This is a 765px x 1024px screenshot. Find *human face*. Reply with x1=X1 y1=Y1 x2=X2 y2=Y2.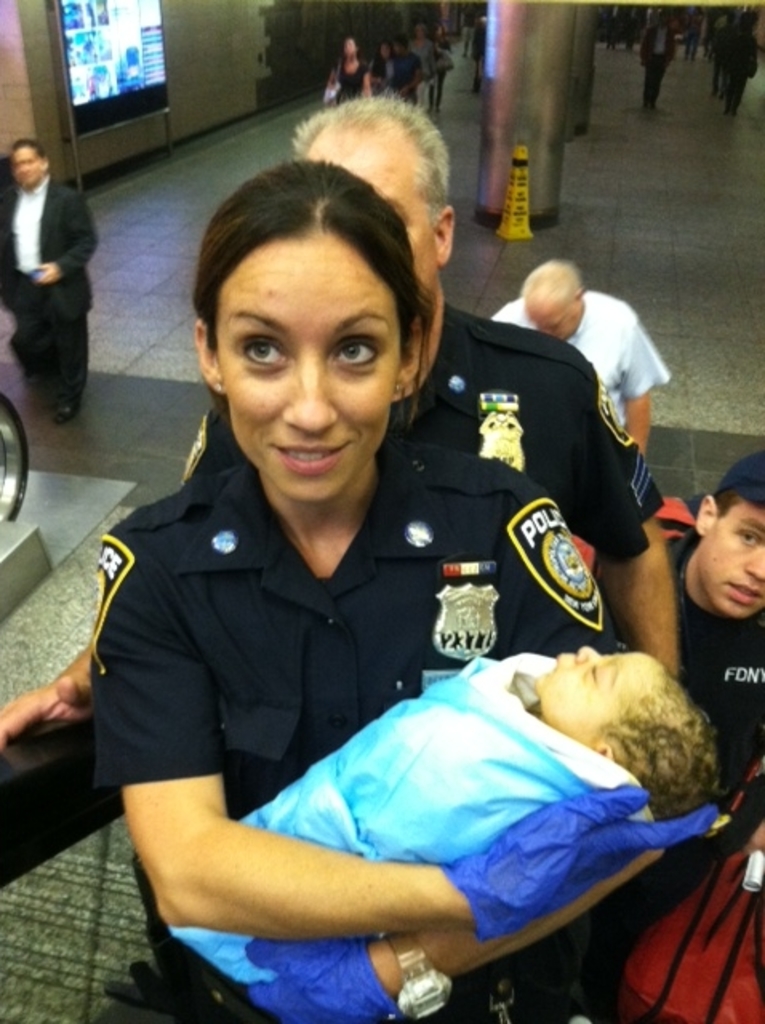
x1=527 y1=288 x2=579 y2=342.
